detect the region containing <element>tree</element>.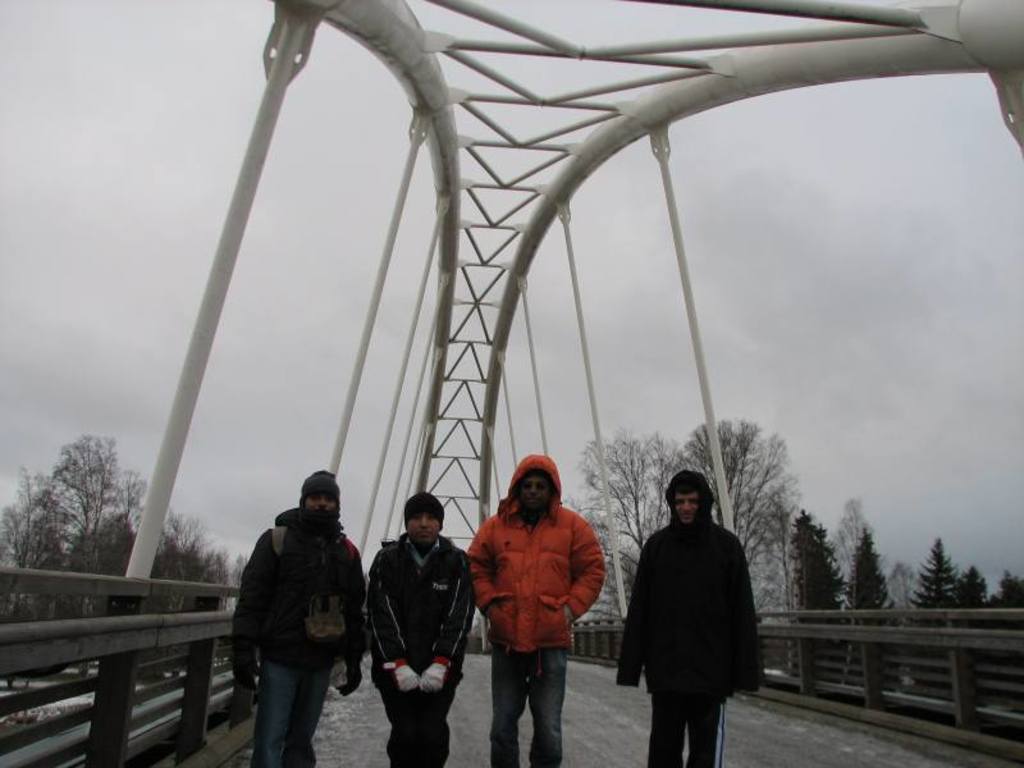
select_region(965, 558, 996, 608).
